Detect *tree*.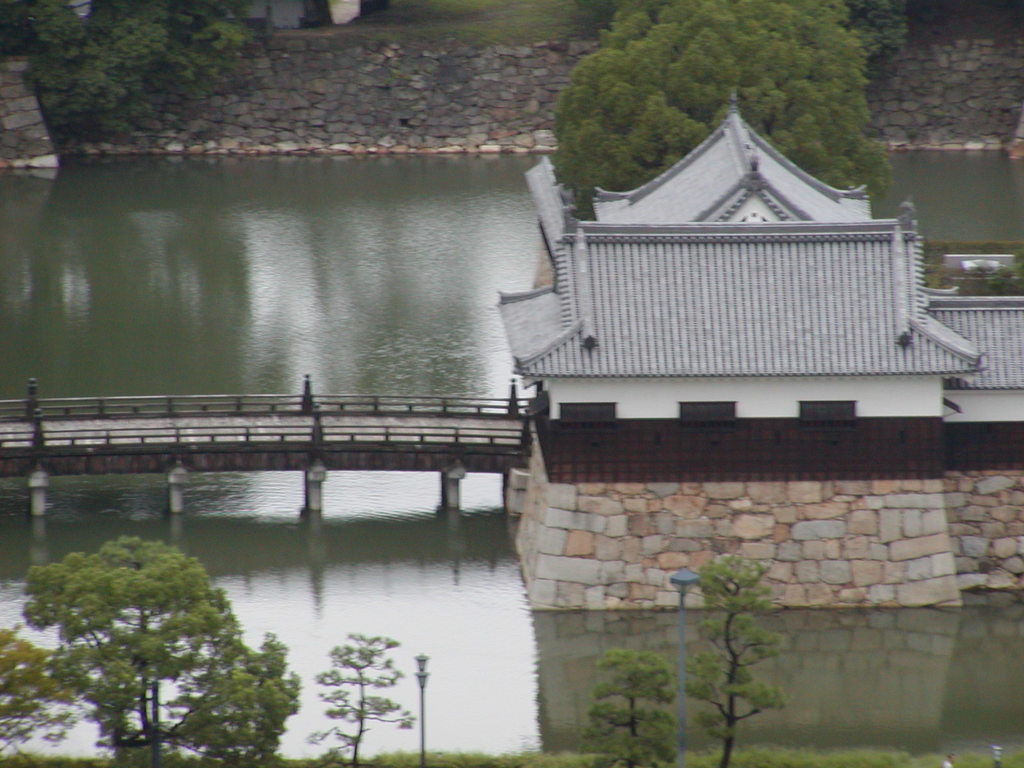
Detected at 844, 0, 916, 54.
